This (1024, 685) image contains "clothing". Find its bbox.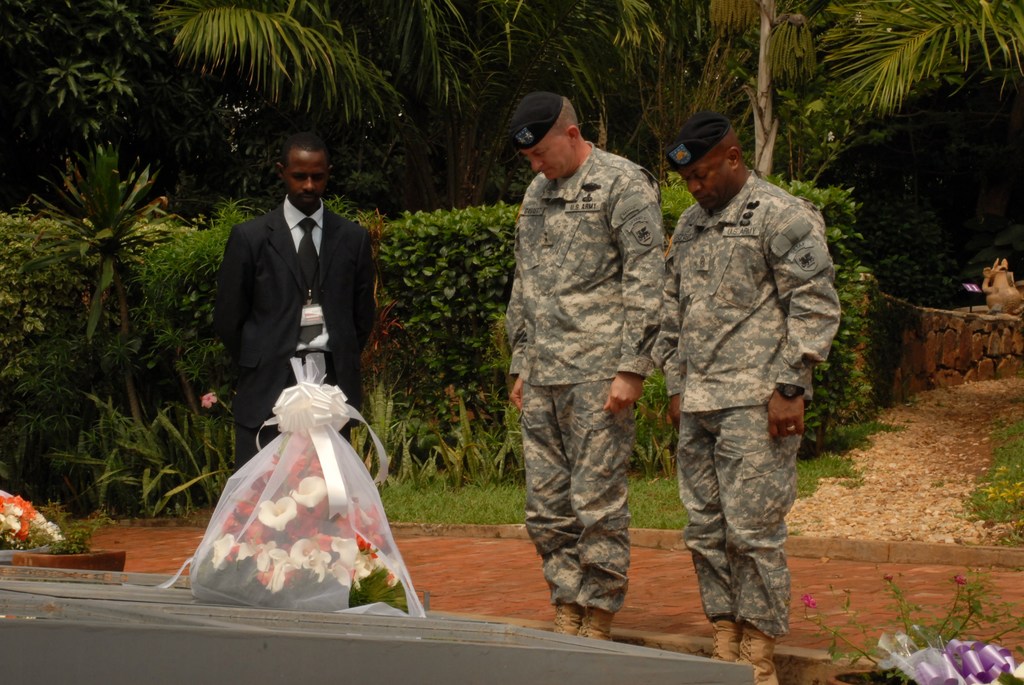
locate(502, 141, 668, 618).
